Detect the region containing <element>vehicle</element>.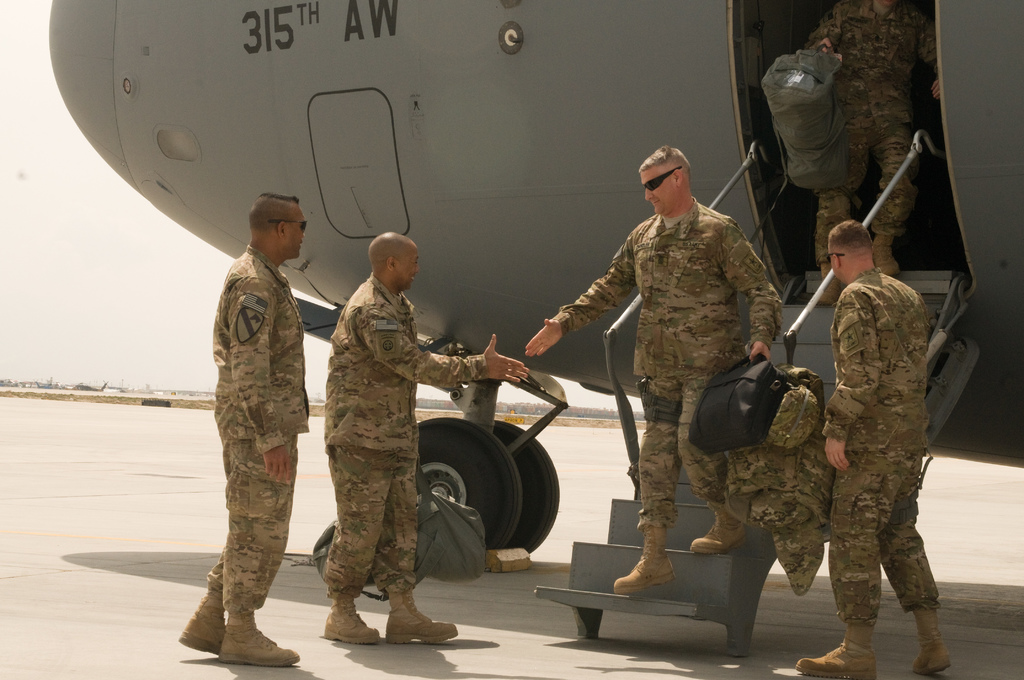
bbox=[51, 0, 1023, 654].
